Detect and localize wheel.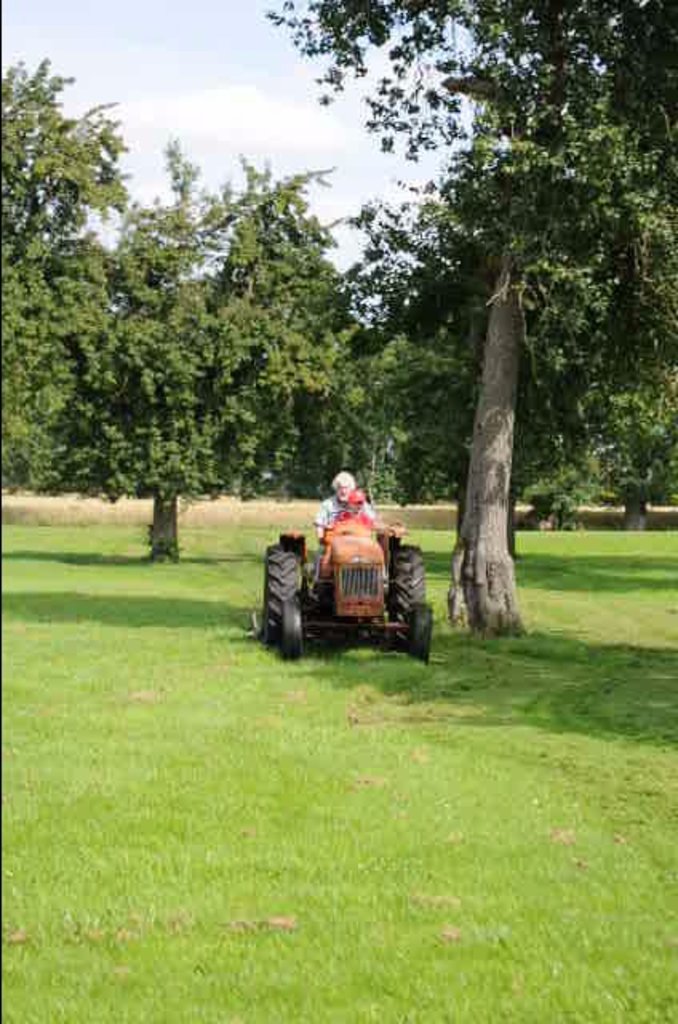
Localized at [left=409, top=608, right=433, bottom=664].
